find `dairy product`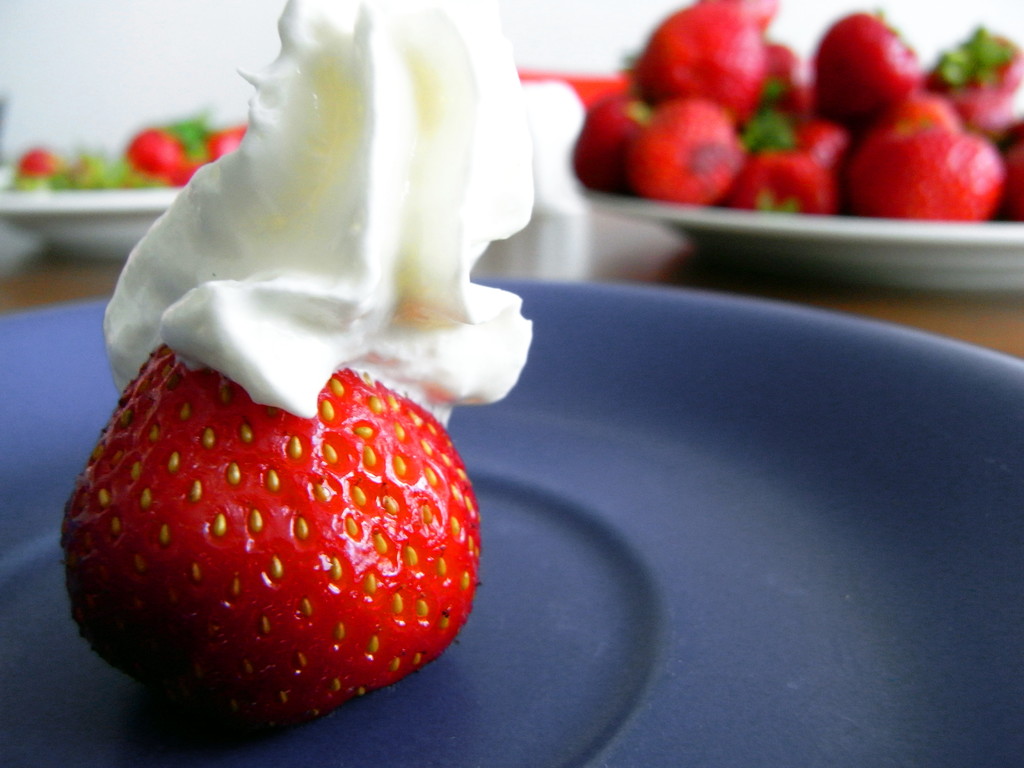
pyautogui.locateOnScreen(118, 14, 520, 415)
